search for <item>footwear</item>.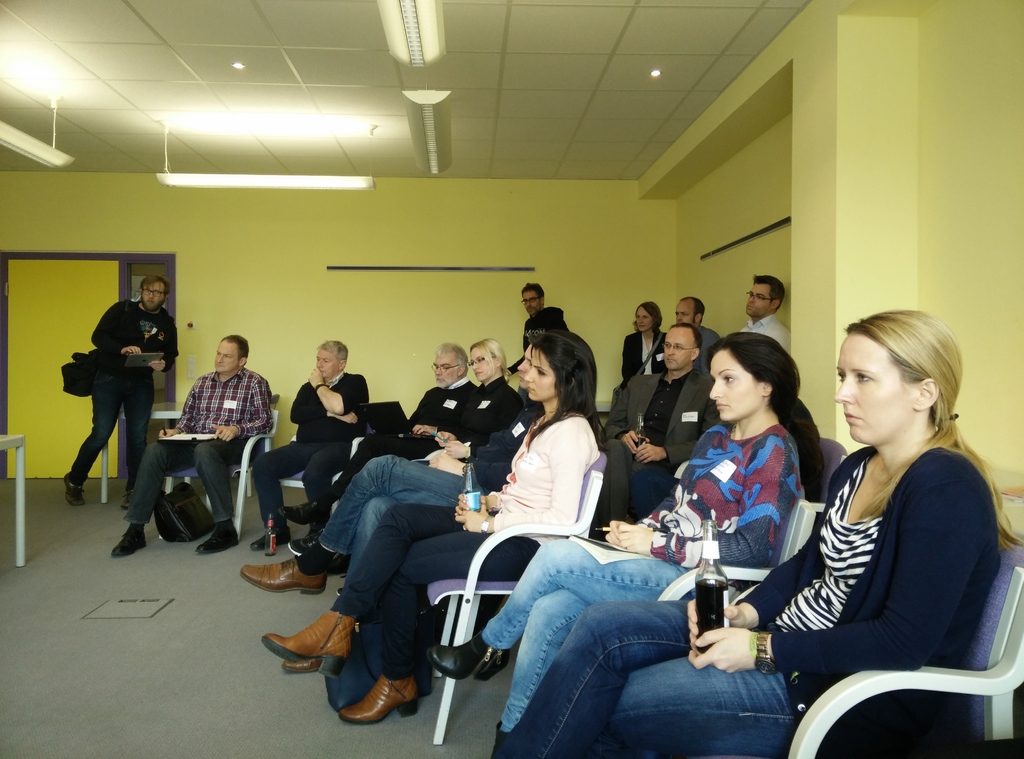
Found at bbox=[248, 520, 289, 555].
